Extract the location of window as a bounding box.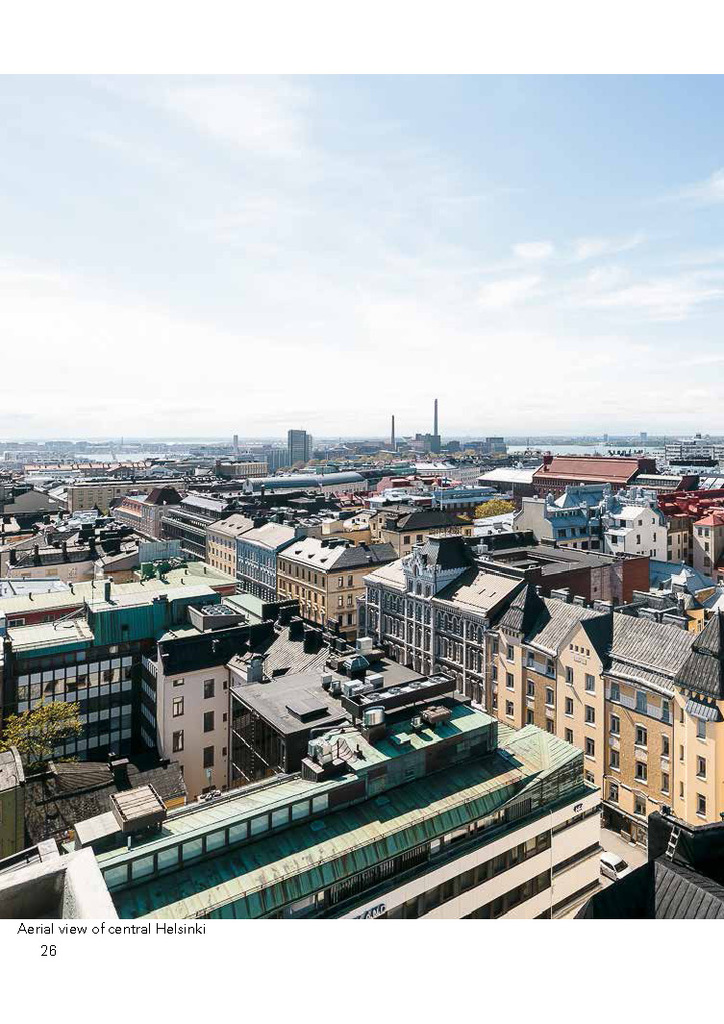
{"x1": 172, "y1": 695, "x2": 183, "y2": 716}.
